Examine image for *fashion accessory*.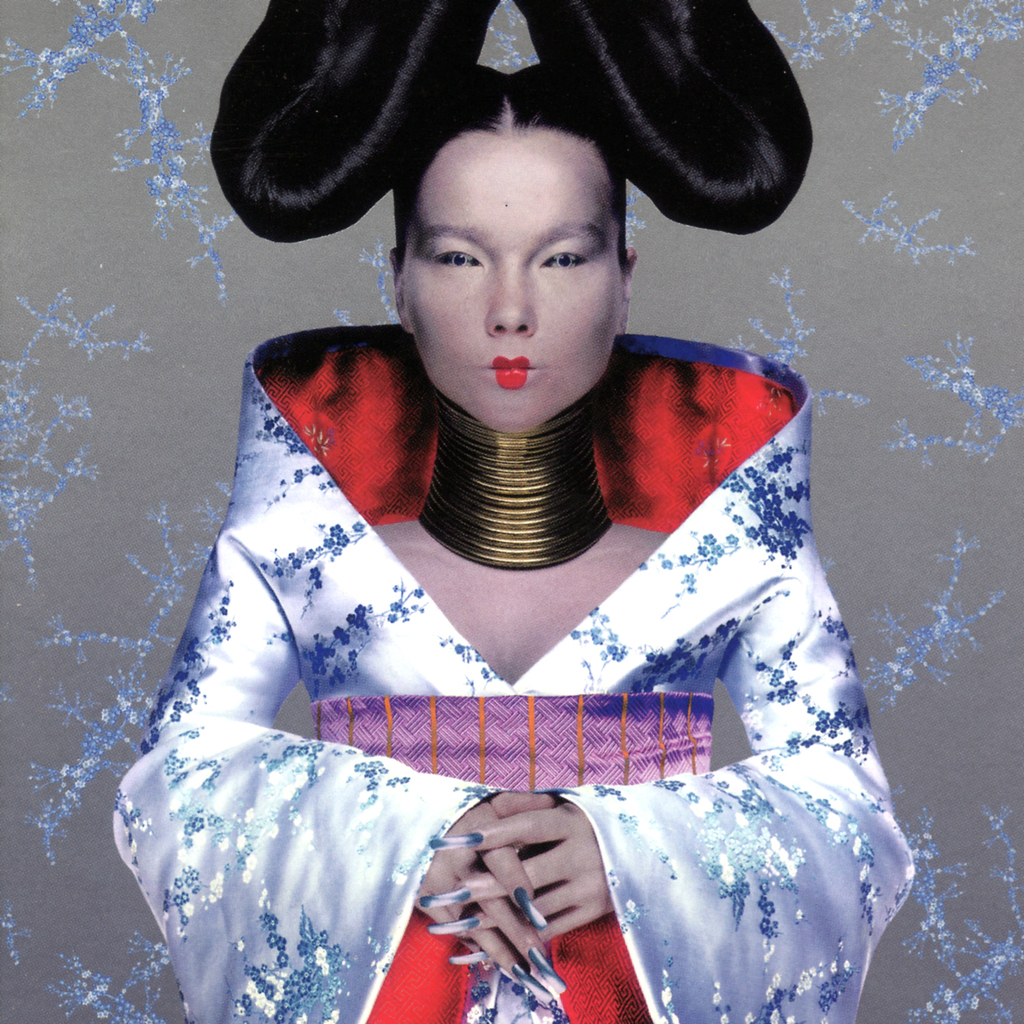
Examination result: pyautogui.locateOnScreen(415, 388, 611, 567).
